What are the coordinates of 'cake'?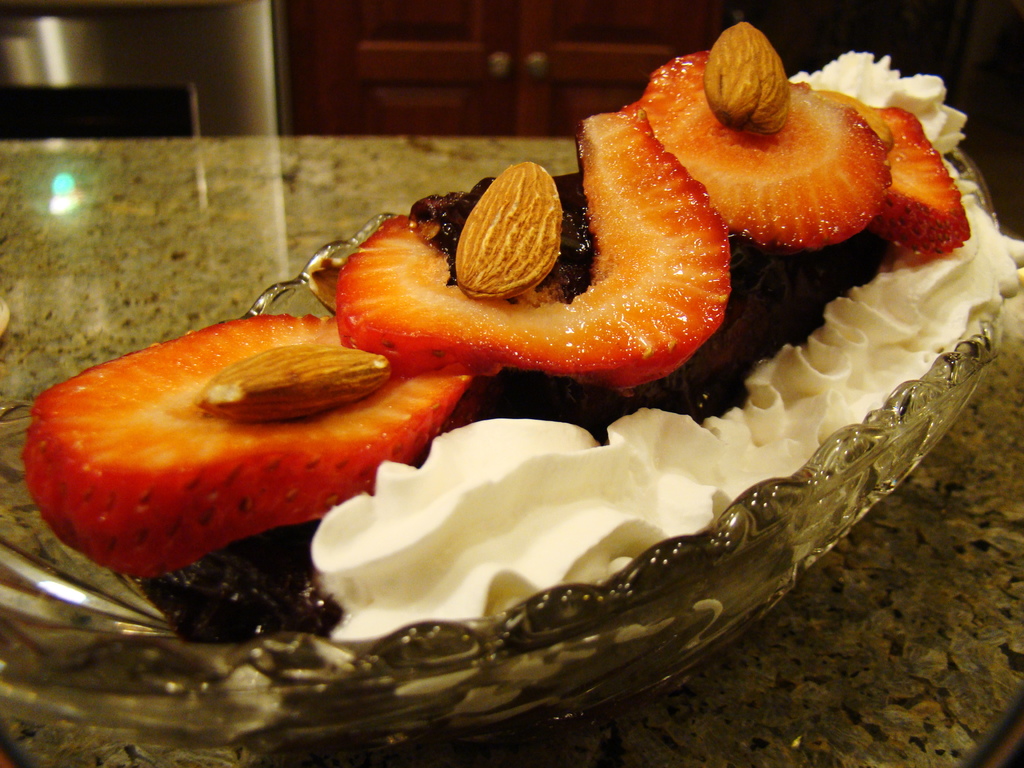
(x1=19, y1=13, x2=1023, y2=639).
